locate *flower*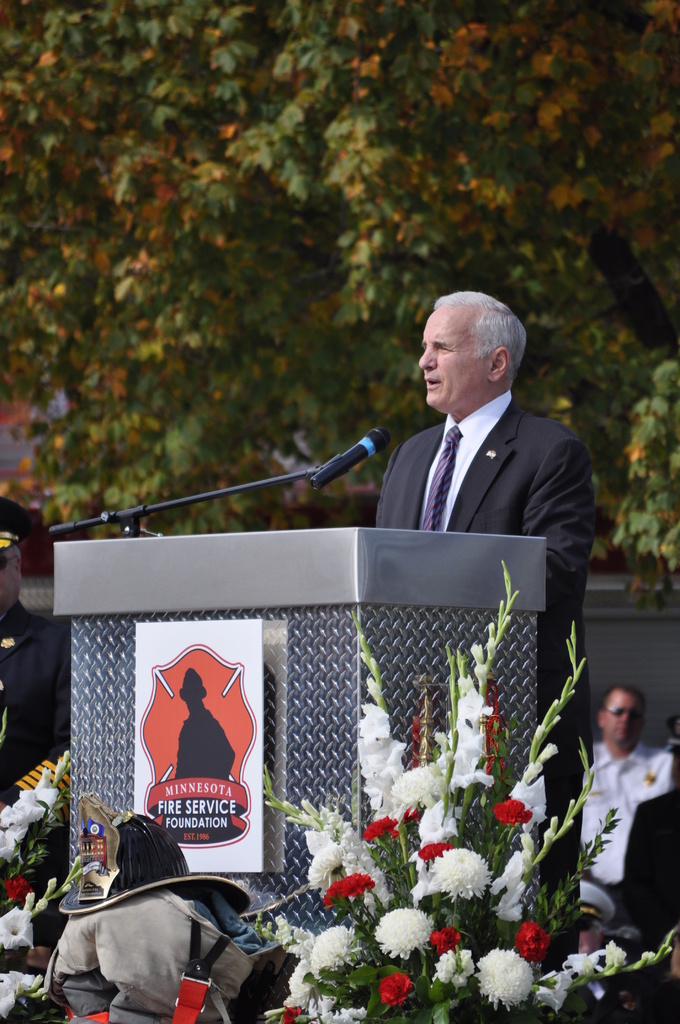
{"x1": 428, "y1": 845, "x2": 497, "y2": 908}
